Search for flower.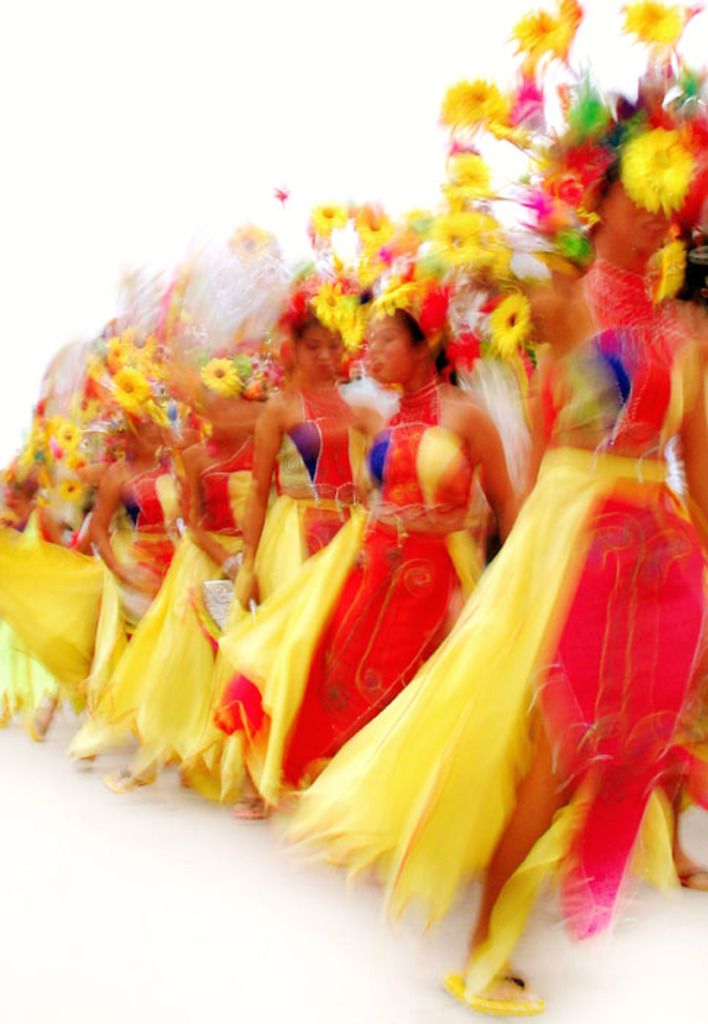
Found at detection(499, 85, 541, 130).
